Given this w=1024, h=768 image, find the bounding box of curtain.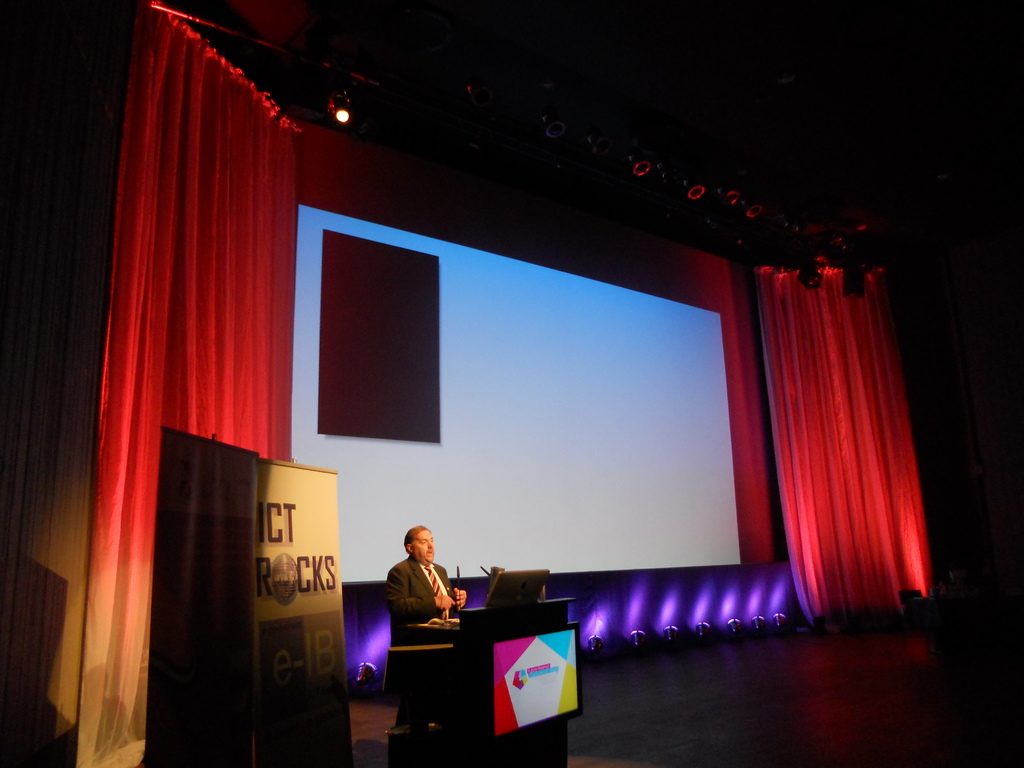
76, 11, 301, 767.
